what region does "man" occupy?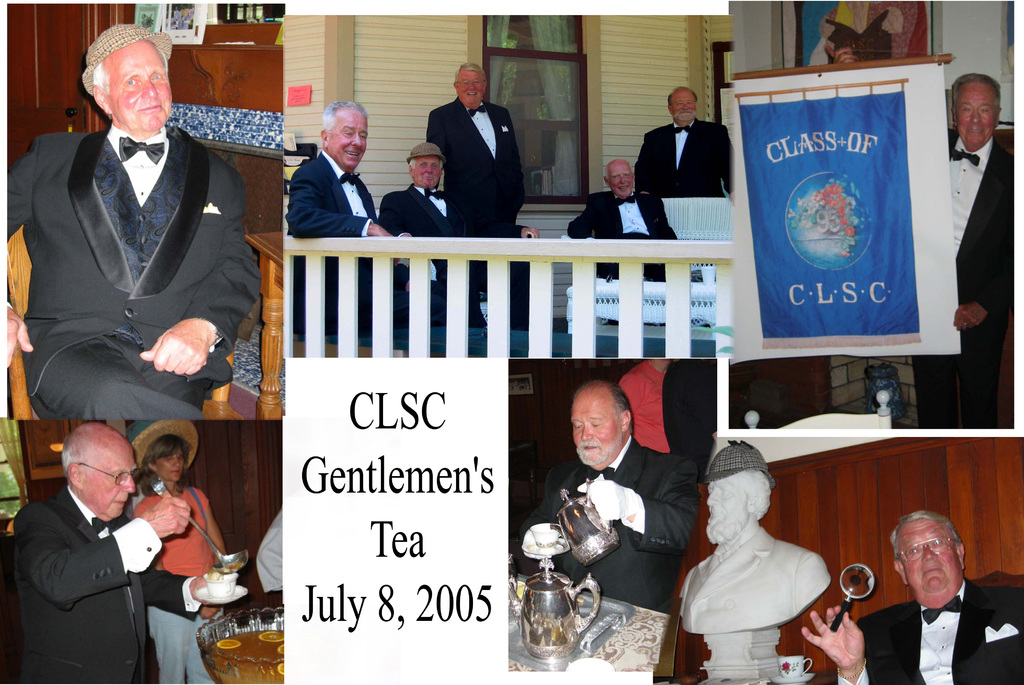
select_region(802, 510, 1023, 684).
